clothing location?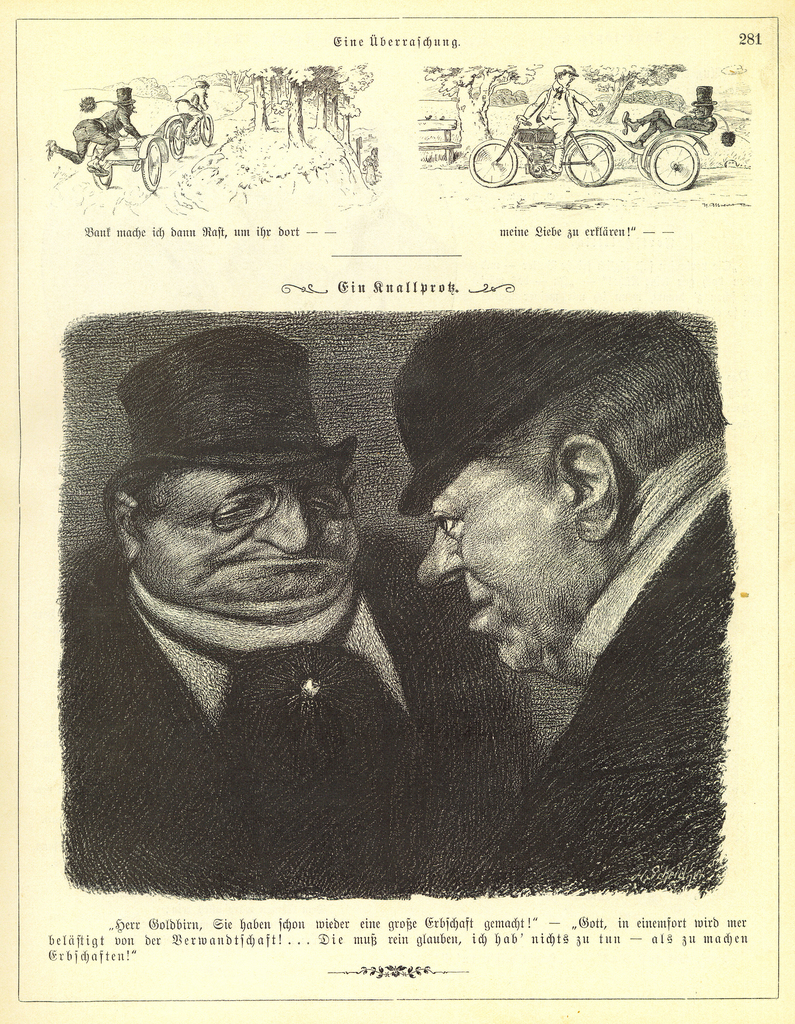
rect(465, 484, 726, 889)
